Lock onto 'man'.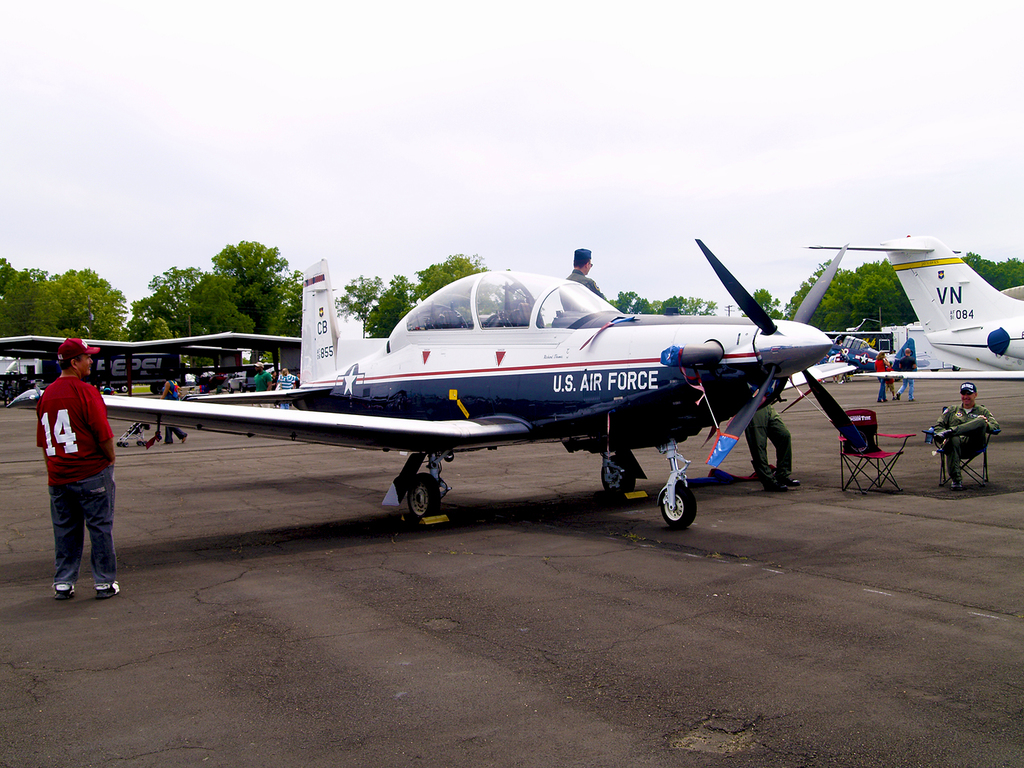
Locked: x1=566, y1=248, x2=612, y2=304.
